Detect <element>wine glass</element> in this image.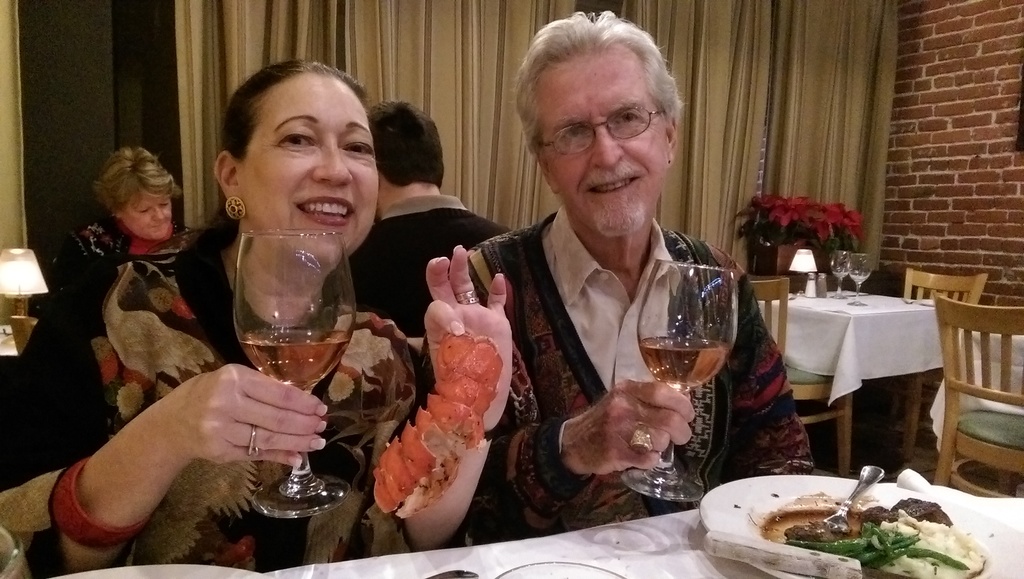
Detection: left=620, top=264, right=739, bottom=509.
